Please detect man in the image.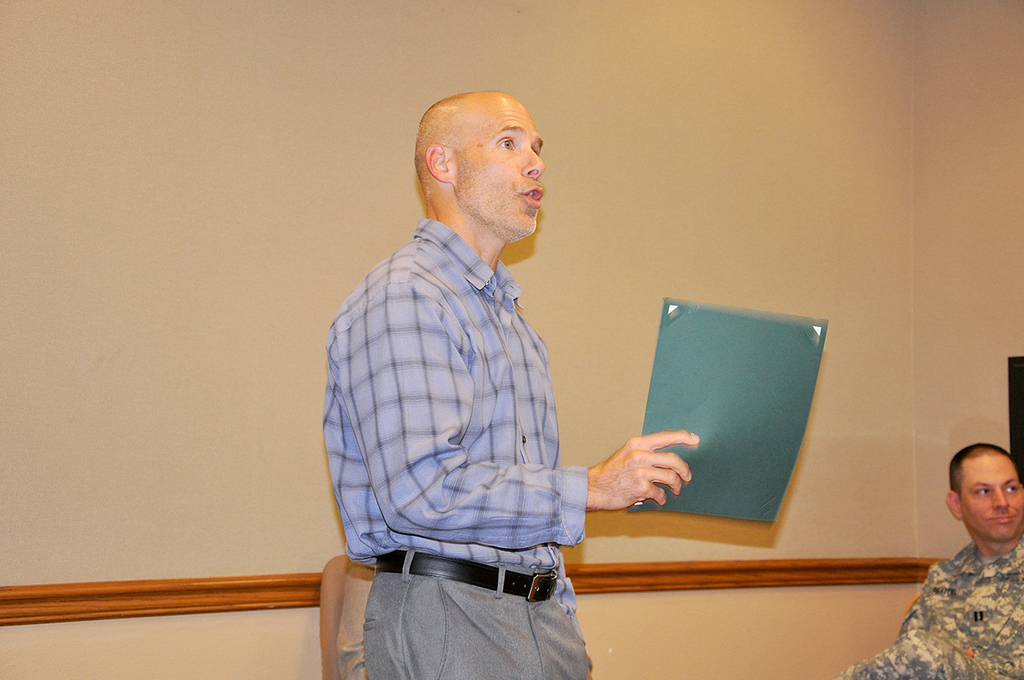
left=314, top=76, right=683, bottom=671.
